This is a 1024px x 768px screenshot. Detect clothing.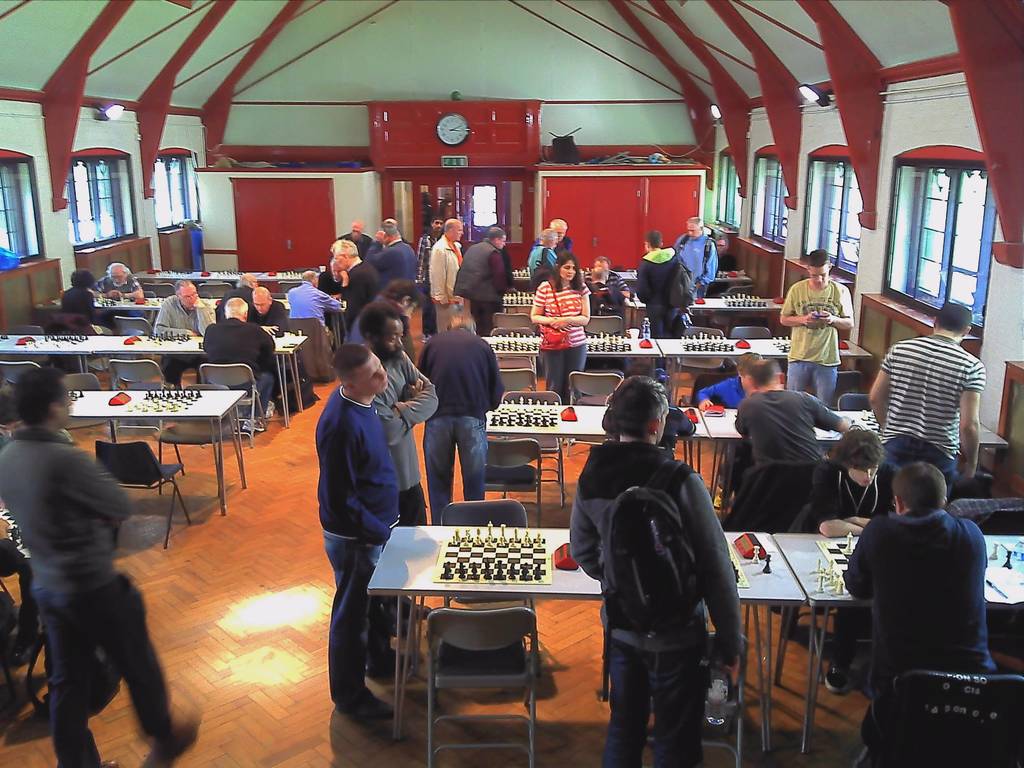
(92,277,144,300).
